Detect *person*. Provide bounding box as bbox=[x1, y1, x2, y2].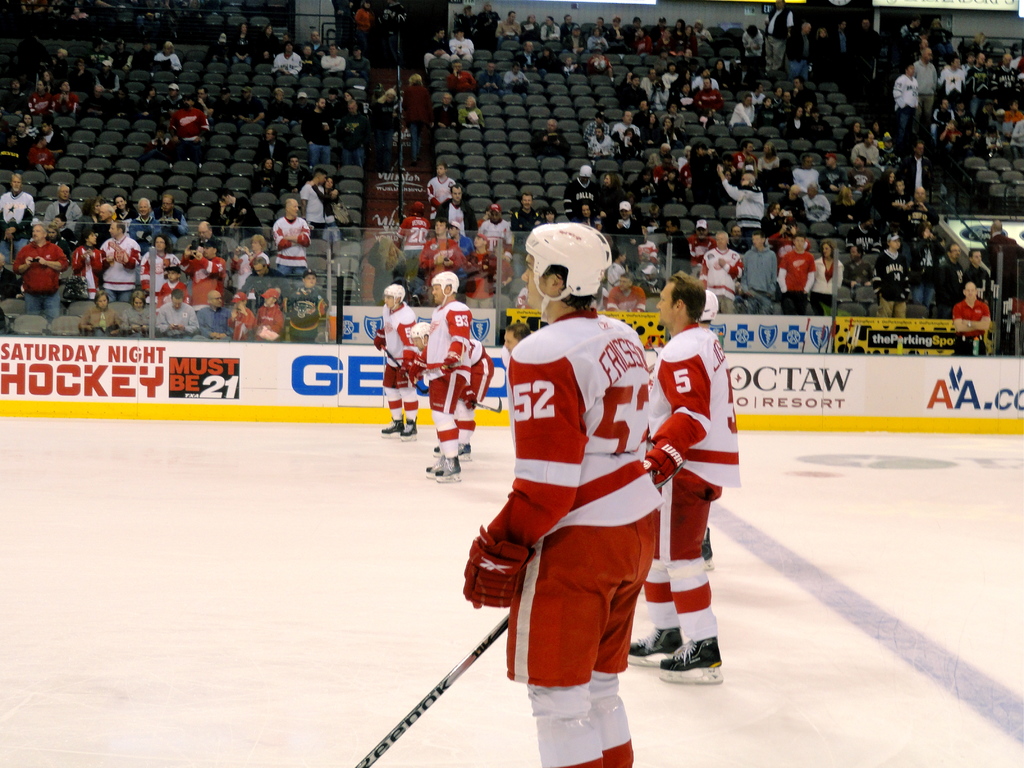
bbox=[874, 171, 902, 200].
